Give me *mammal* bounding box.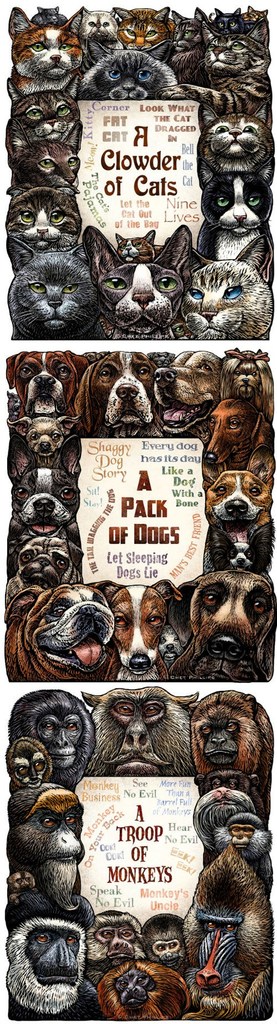
[166, 563, 276, 676].
